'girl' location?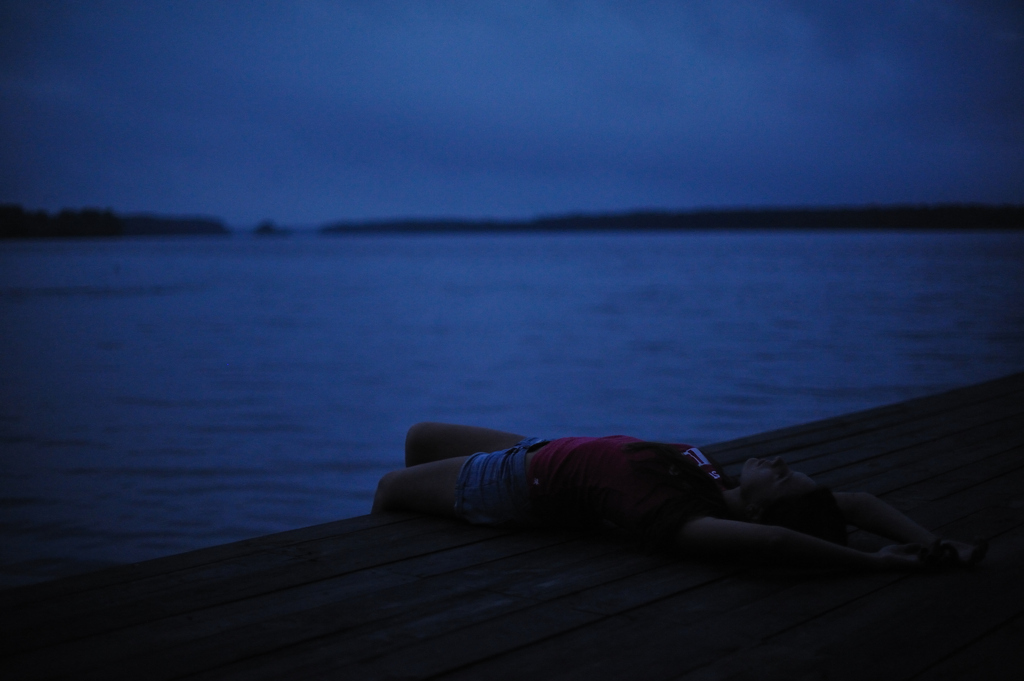
(x1=376, y1=424, x2=971, y2=573)
